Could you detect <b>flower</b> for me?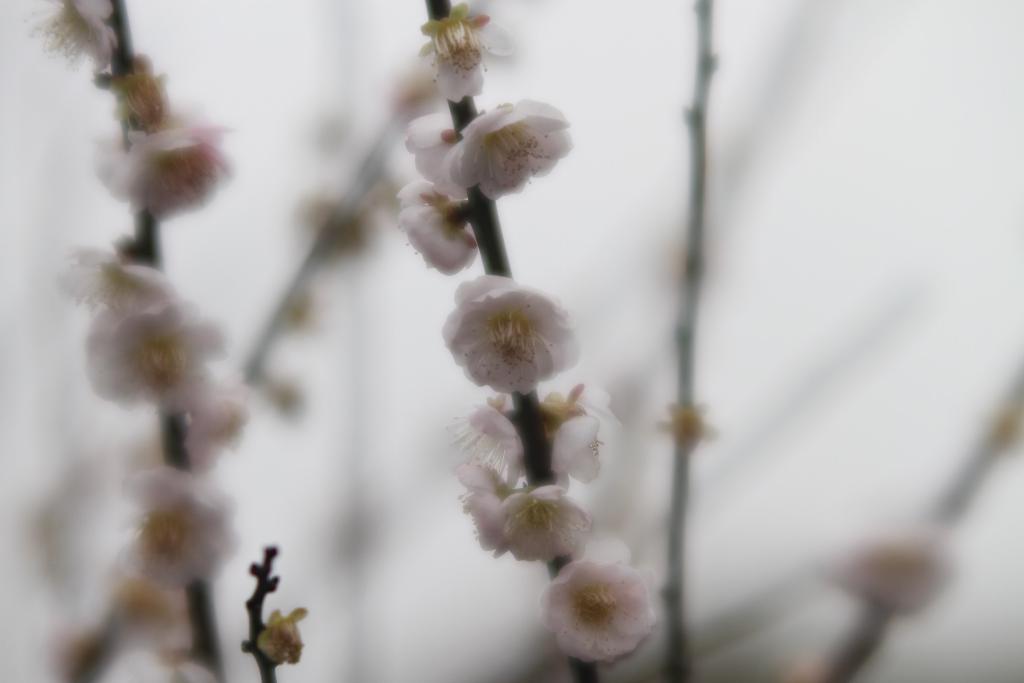
Detection result: 96/138/127/201.
